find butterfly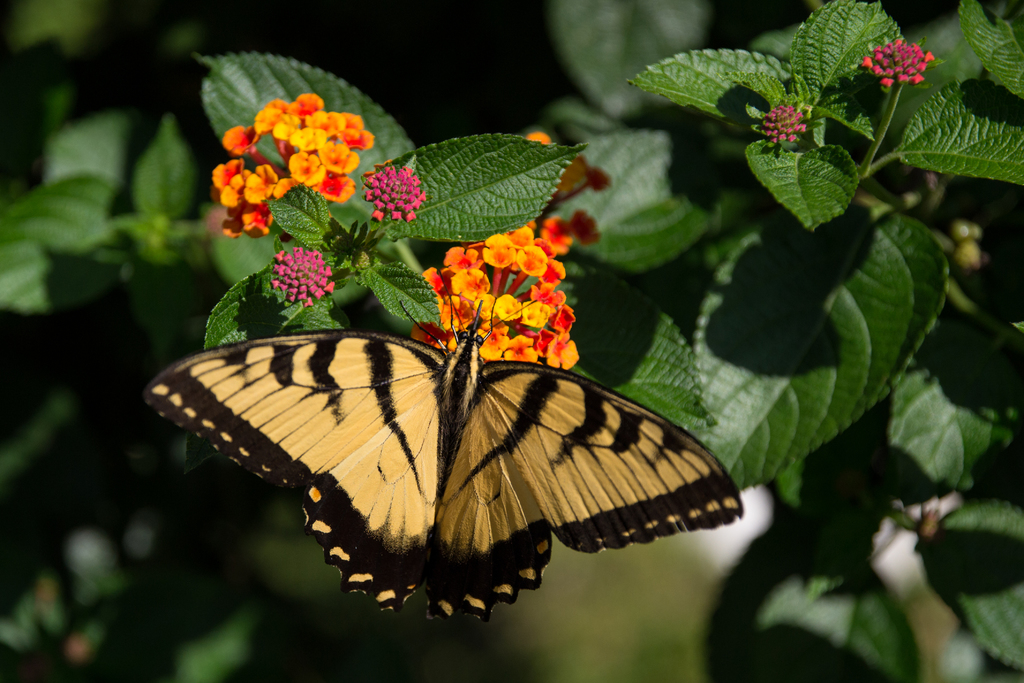
(left=145, top=268, right=746, bottom=629)
